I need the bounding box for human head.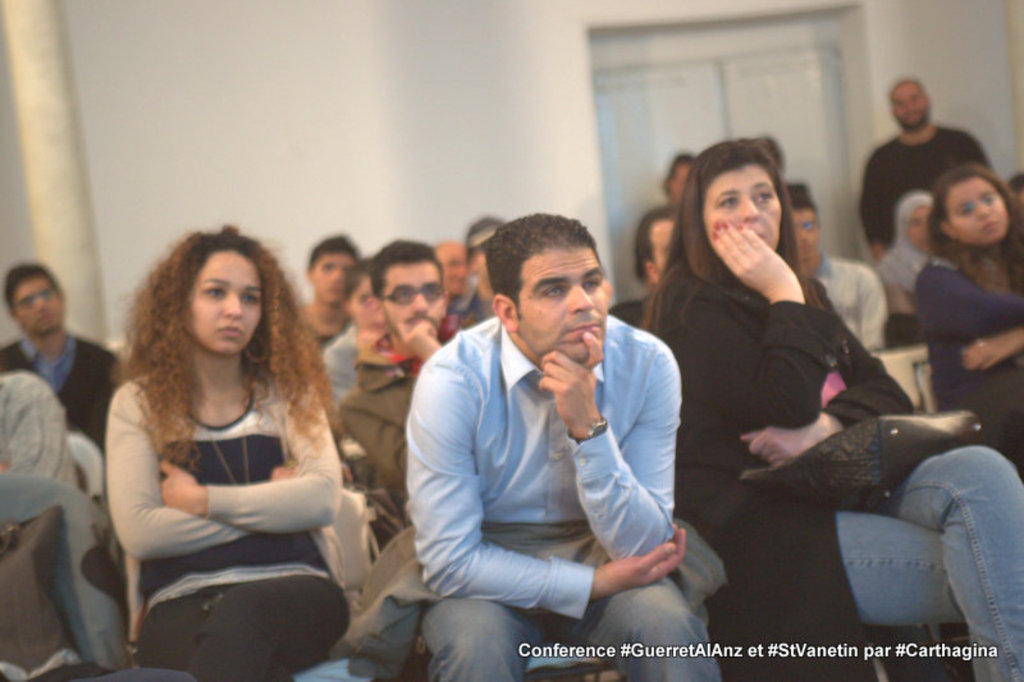
Here it is: 145 229 279 369.
